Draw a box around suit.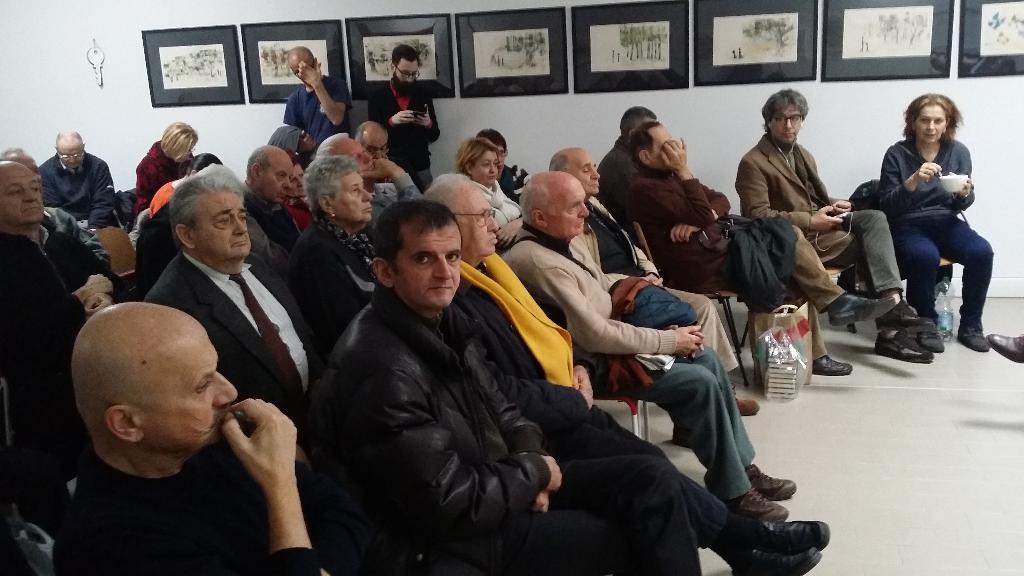
locate(140, 248, 323, 429).
